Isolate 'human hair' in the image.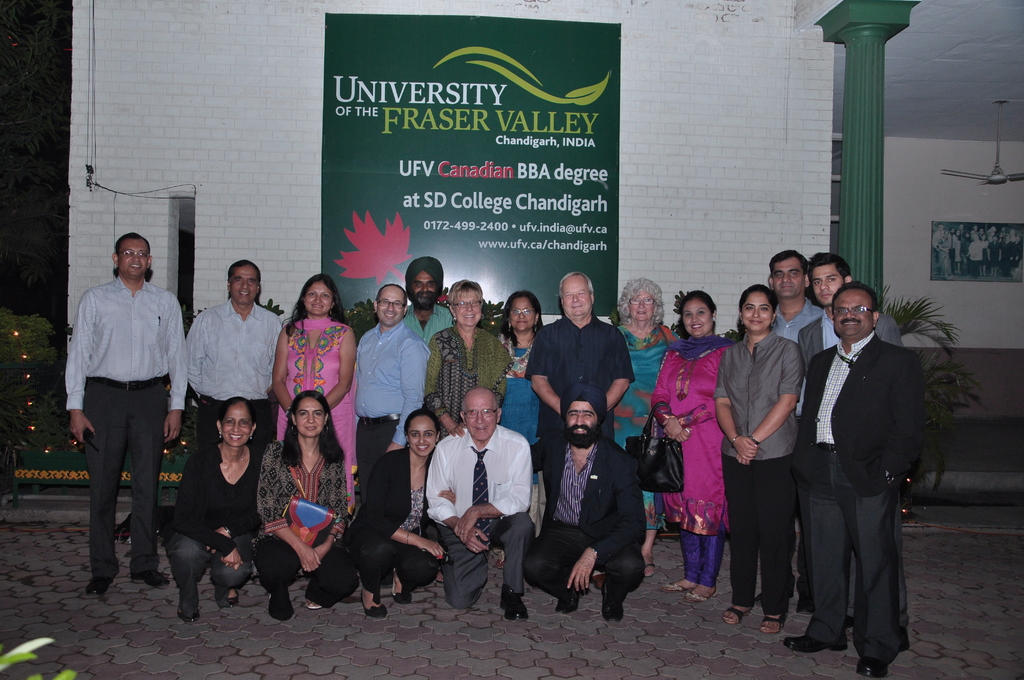
Isolated region: bbox(565, 417, 600, 429).
